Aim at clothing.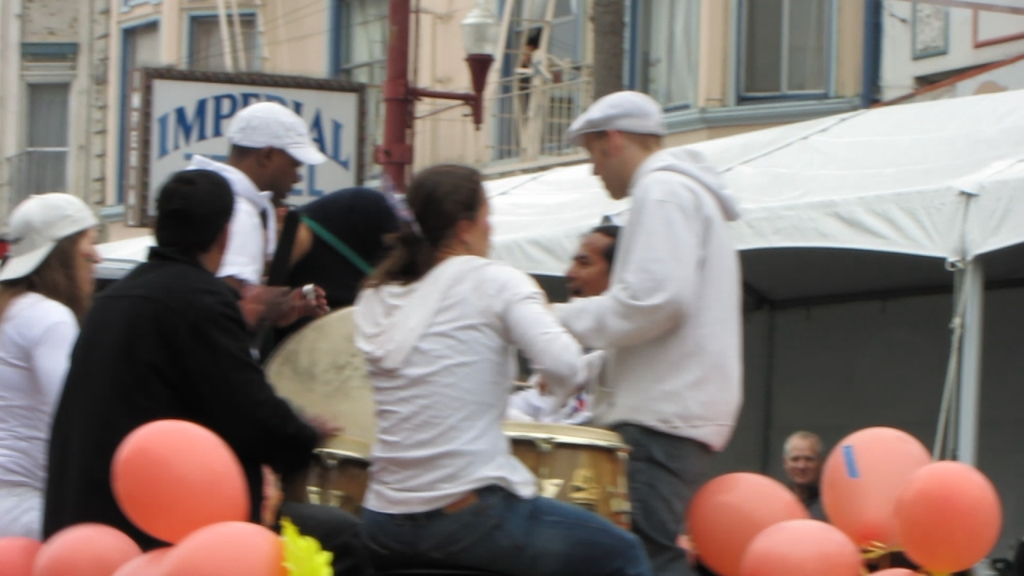
Aimed at <region>254, 185, 418, 486</region>.
